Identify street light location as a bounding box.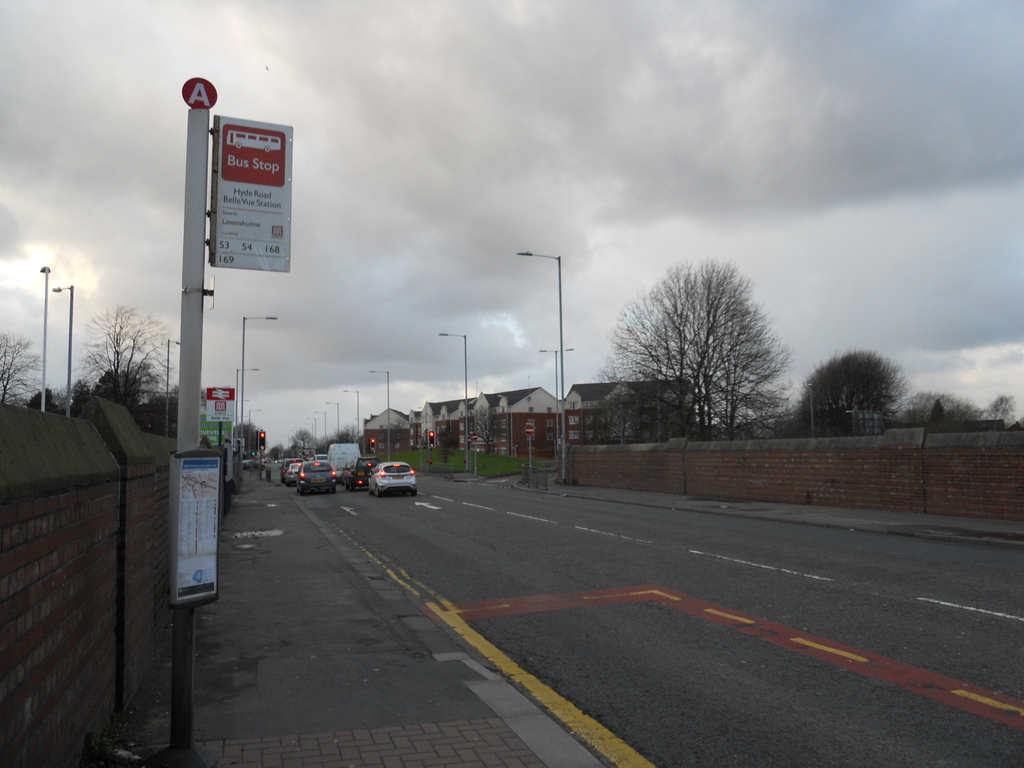
l=236, t=316, r=278, b=482.
